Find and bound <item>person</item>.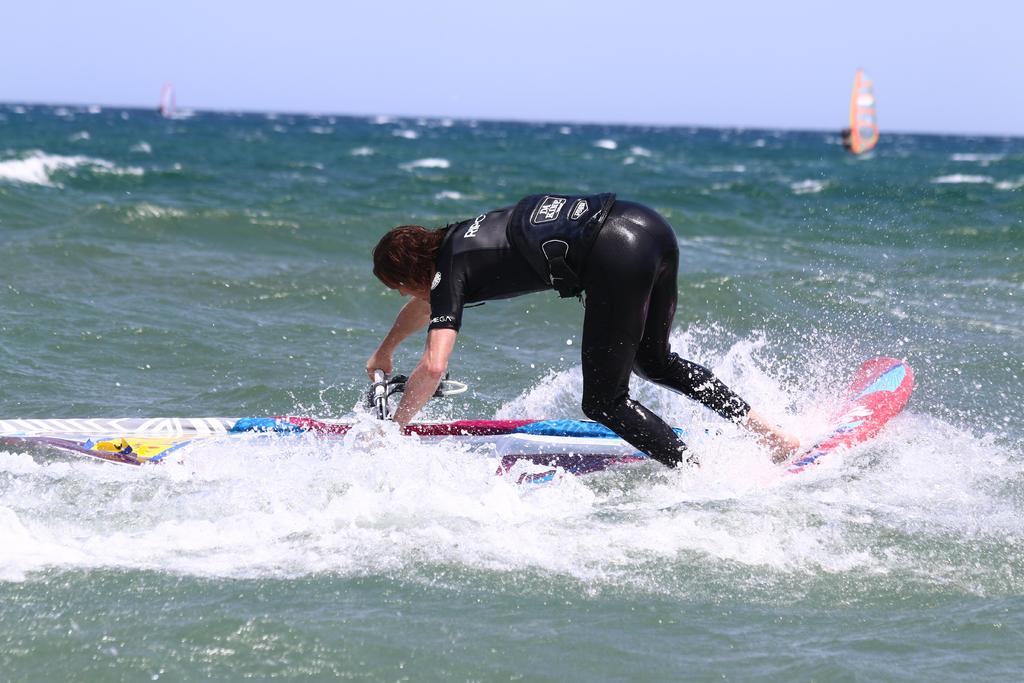
Bound: x1=362, y1=188, x2=794, y2=468.
